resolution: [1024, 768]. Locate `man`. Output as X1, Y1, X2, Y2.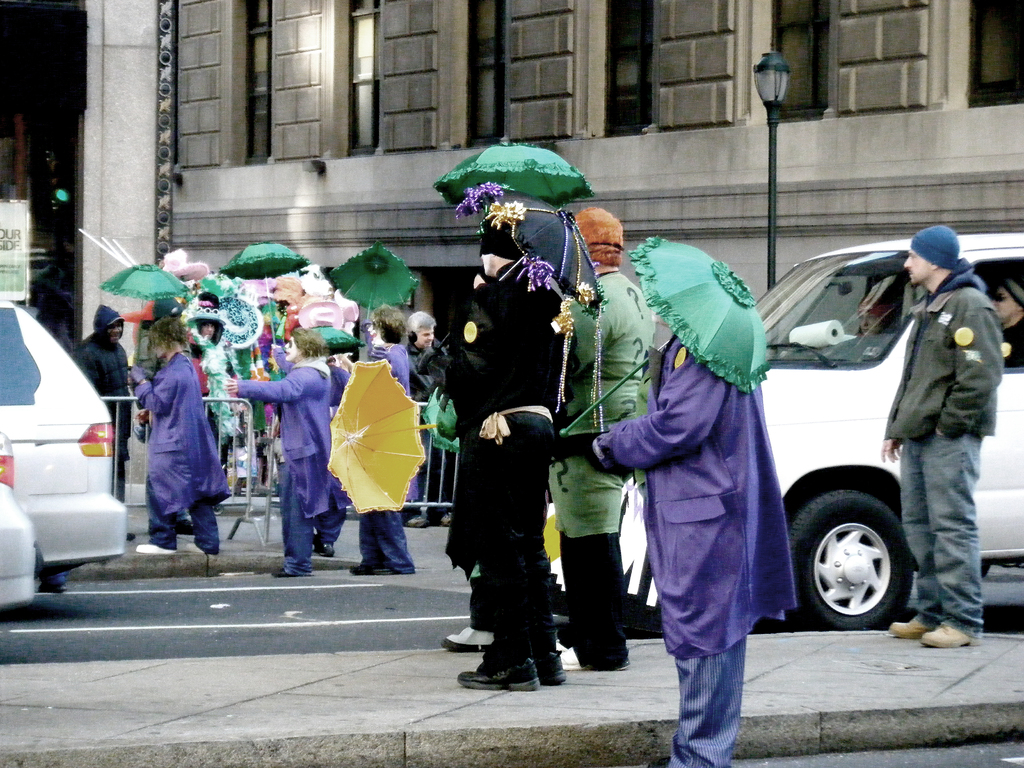
128, 322, 224, 570.
